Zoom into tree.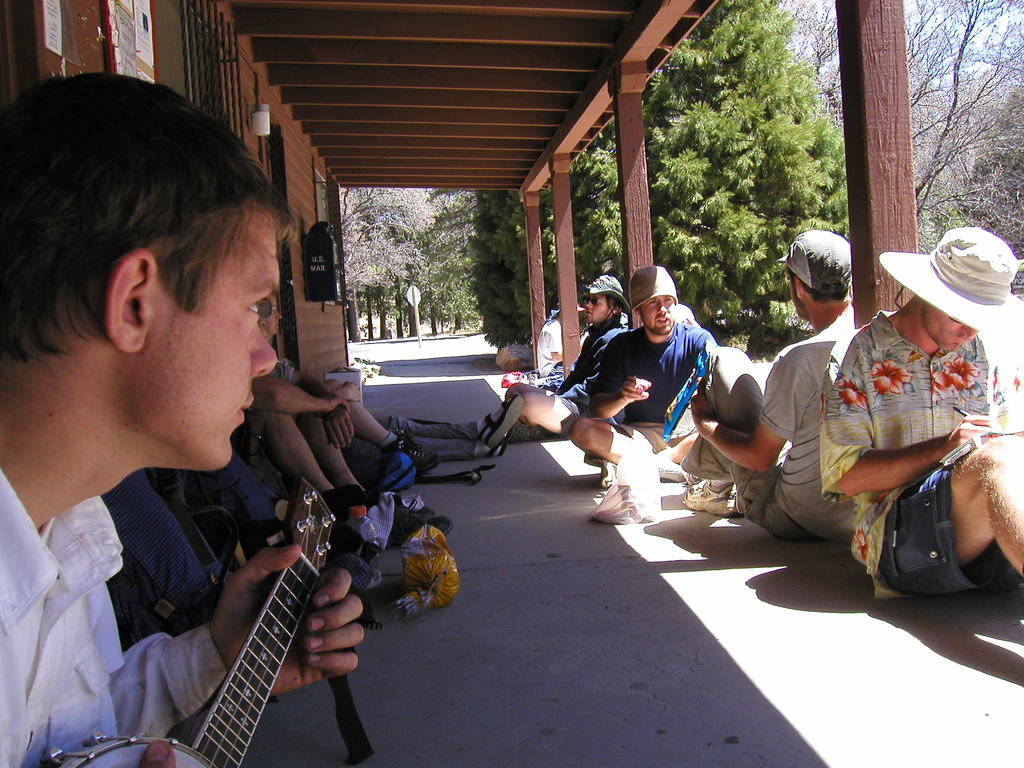
Zoom target: 465,185,562,353.
